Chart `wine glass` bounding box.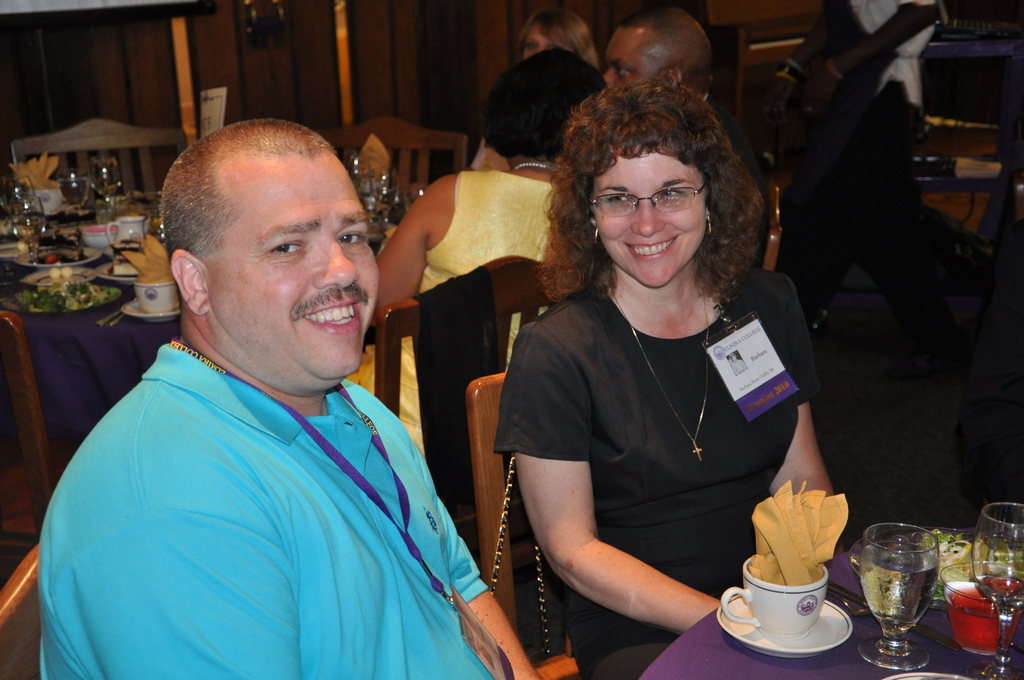
Charted: {"left": 346, "top": 150, "right": 368, "bottom": 194}.
